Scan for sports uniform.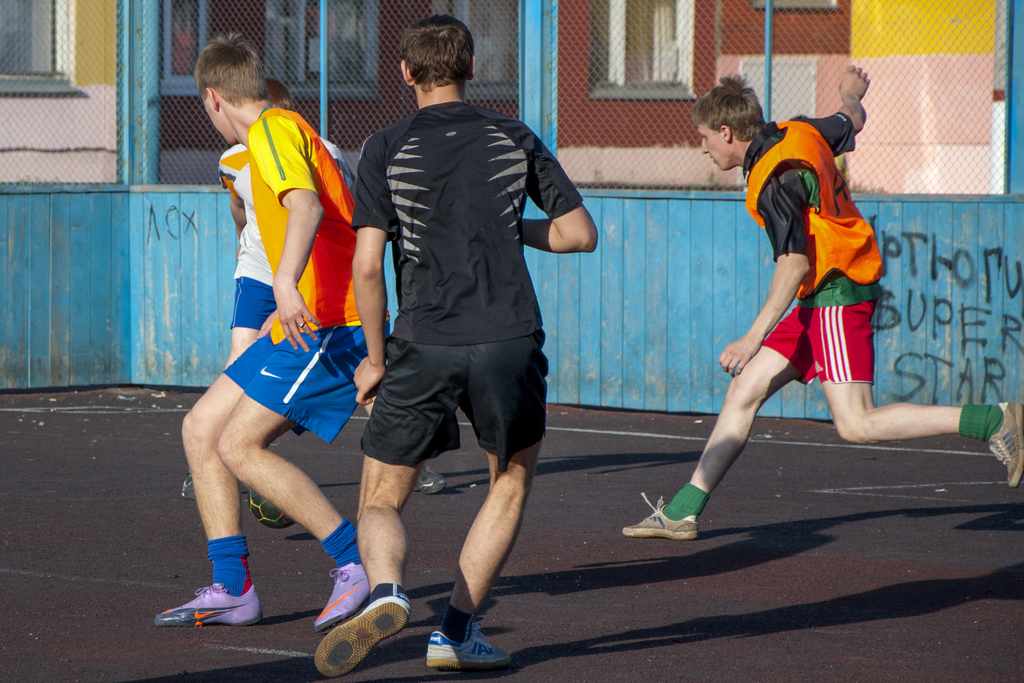
Scan result: bbox(152, 104, 373, 632).
